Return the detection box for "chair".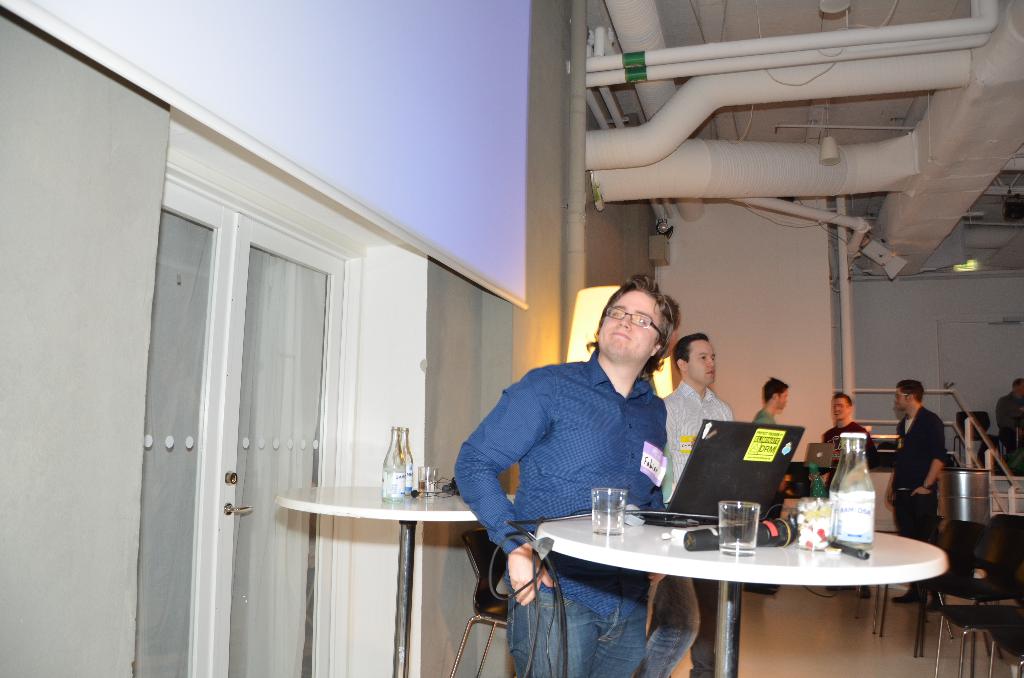
BBox(934, 519, 1022, 677).
